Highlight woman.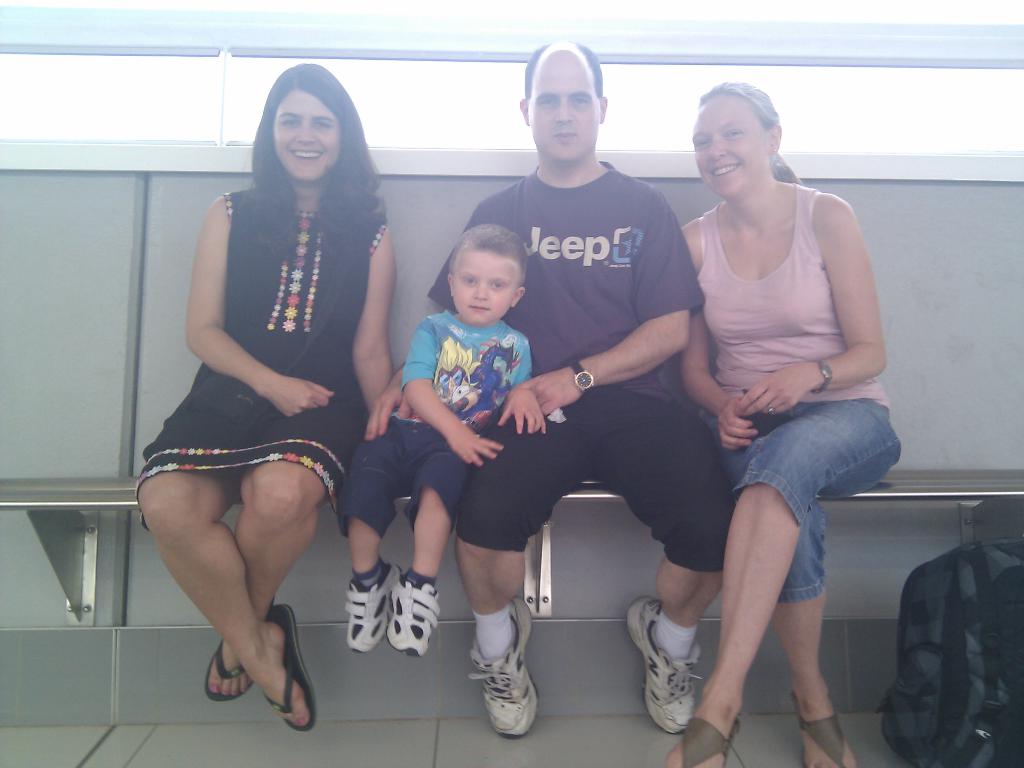
Highlighted region: (x1=134, y1=57, x2=399, y2=739).
